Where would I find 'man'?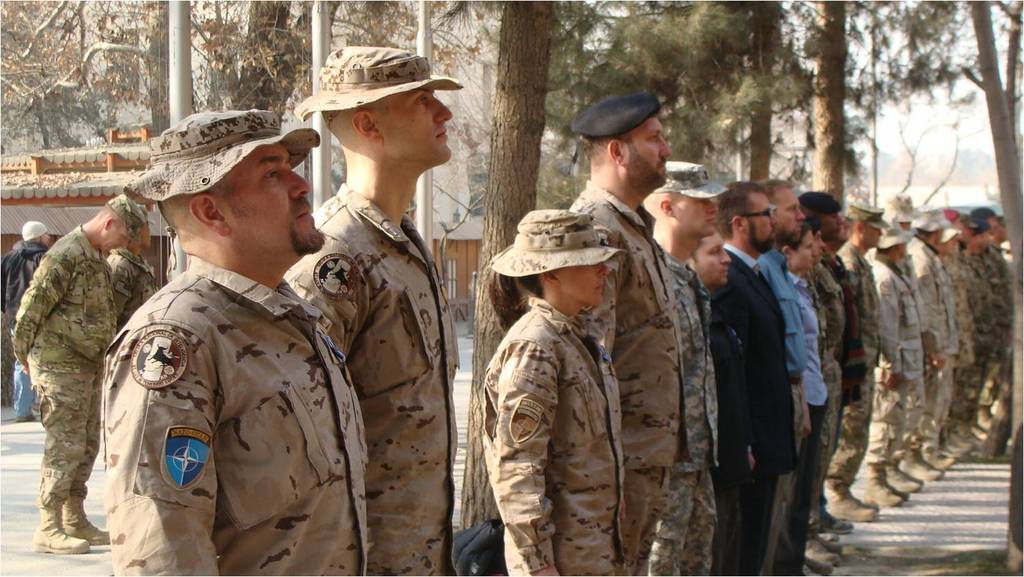
At bbox(10, 193, 149, 554).
